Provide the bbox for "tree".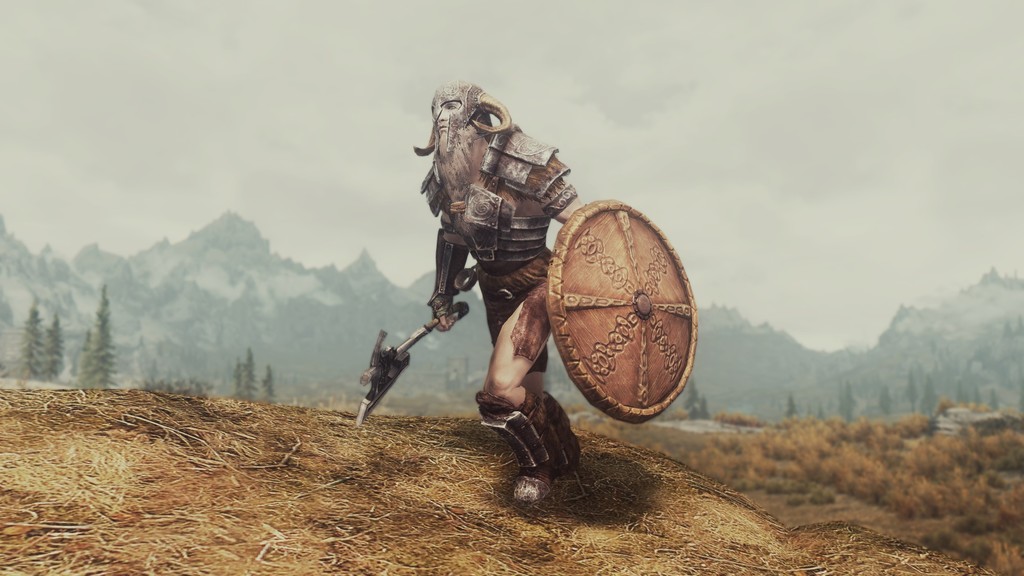
Rect(932, 386, 1010, 422).
